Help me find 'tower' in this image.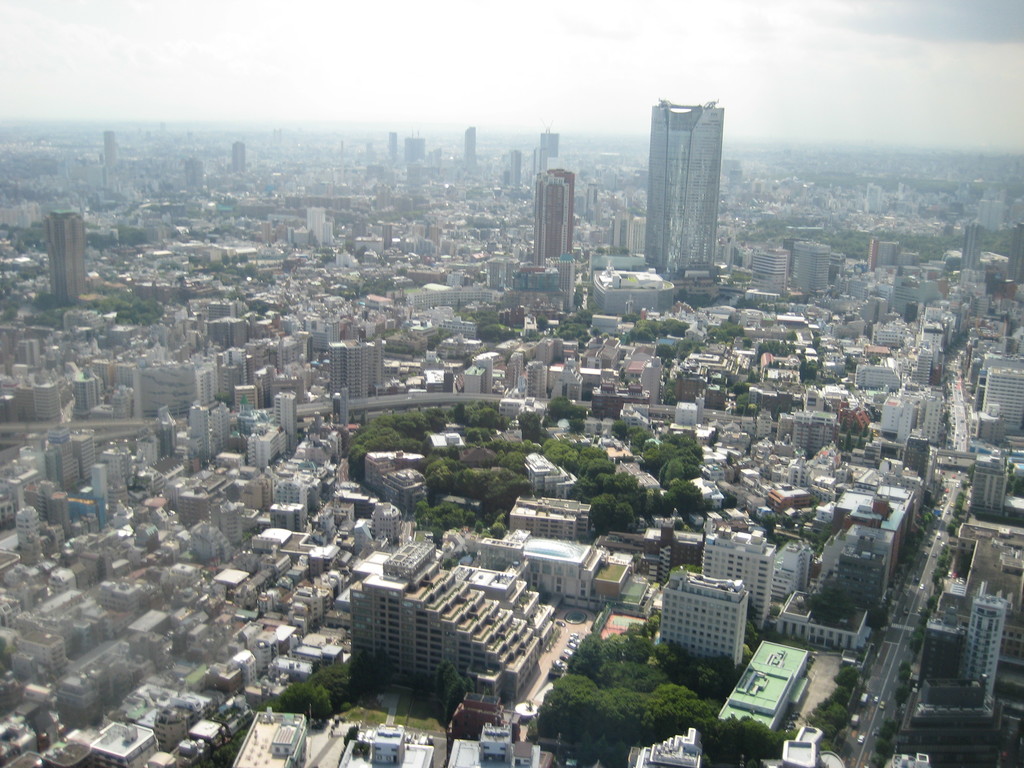
Found it: (274, 390, 295, 440).
